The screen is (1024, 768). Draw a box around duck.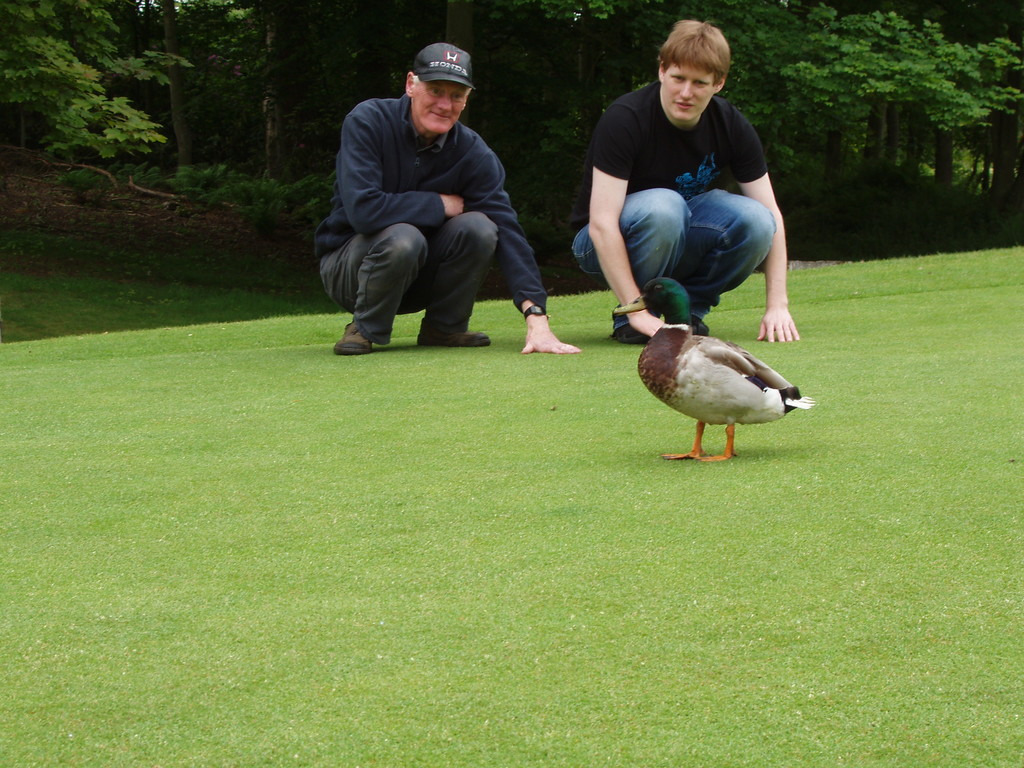
(607,274,812,466).
